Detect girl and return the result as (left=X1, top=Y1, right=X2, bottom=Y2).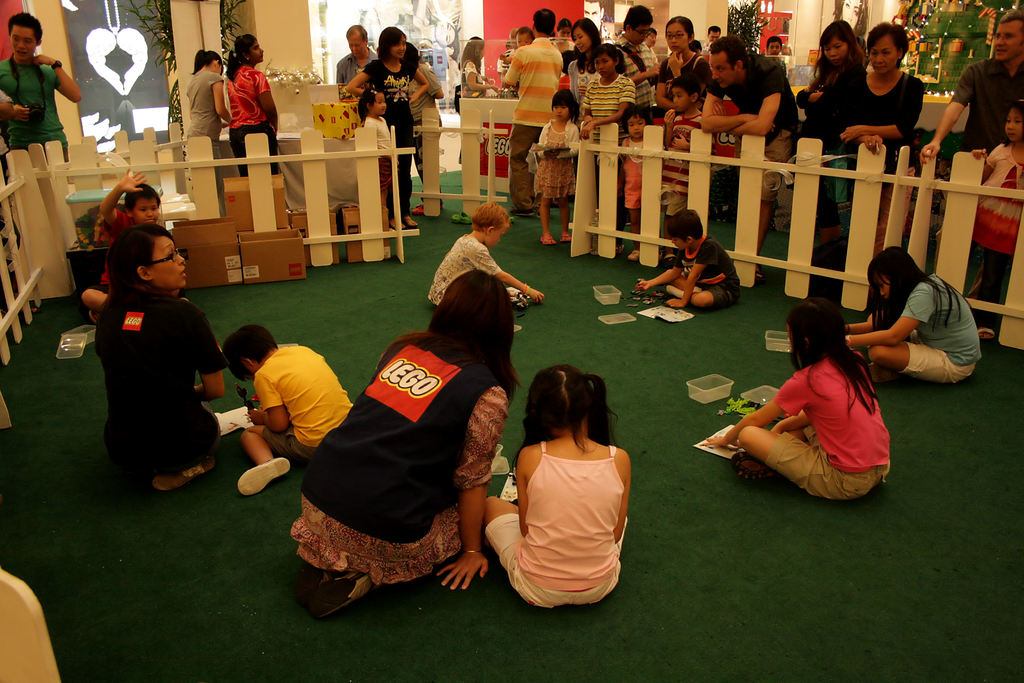
(left=532, top=88, right=581, bottom=243).
